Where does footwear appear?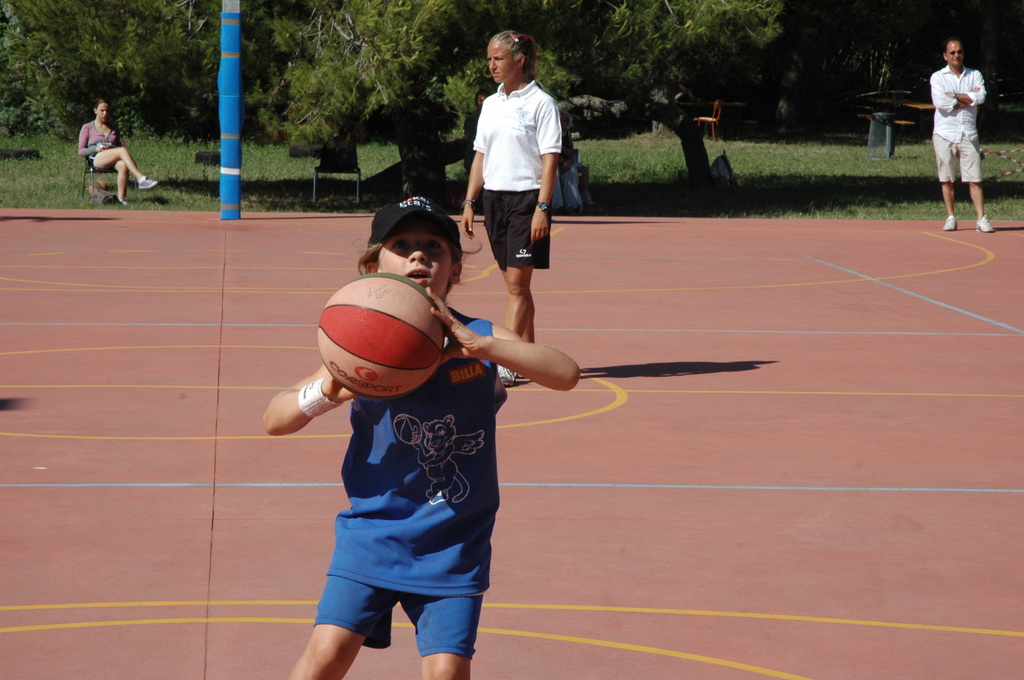
Appears at [116,195,129,208].
